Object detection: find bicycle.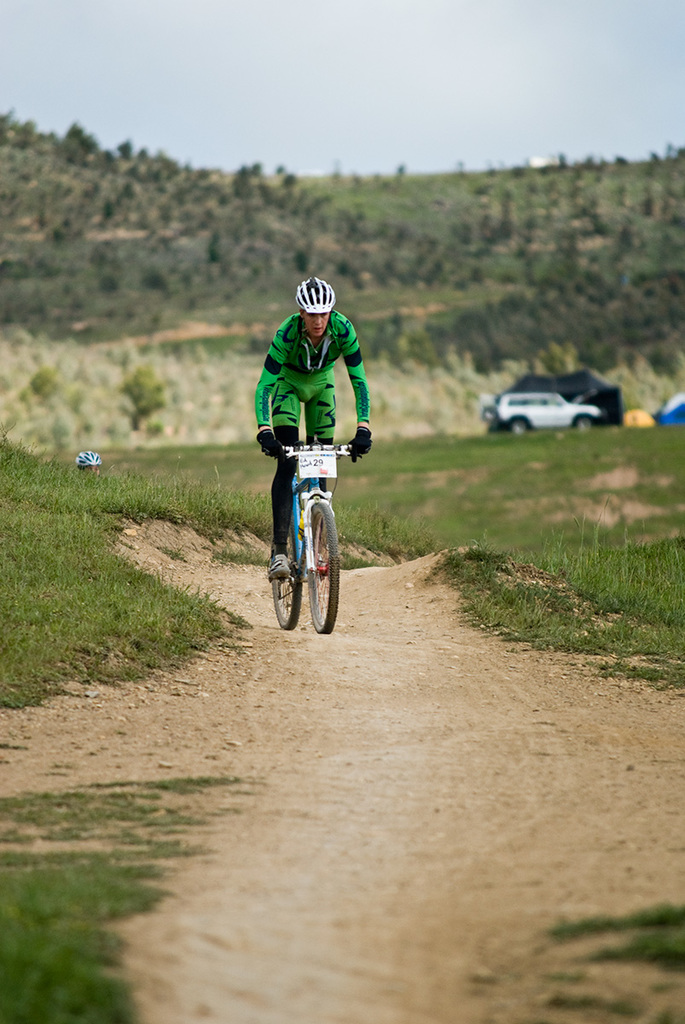
<bbox>262, 405, 365, 620</bbox>.
